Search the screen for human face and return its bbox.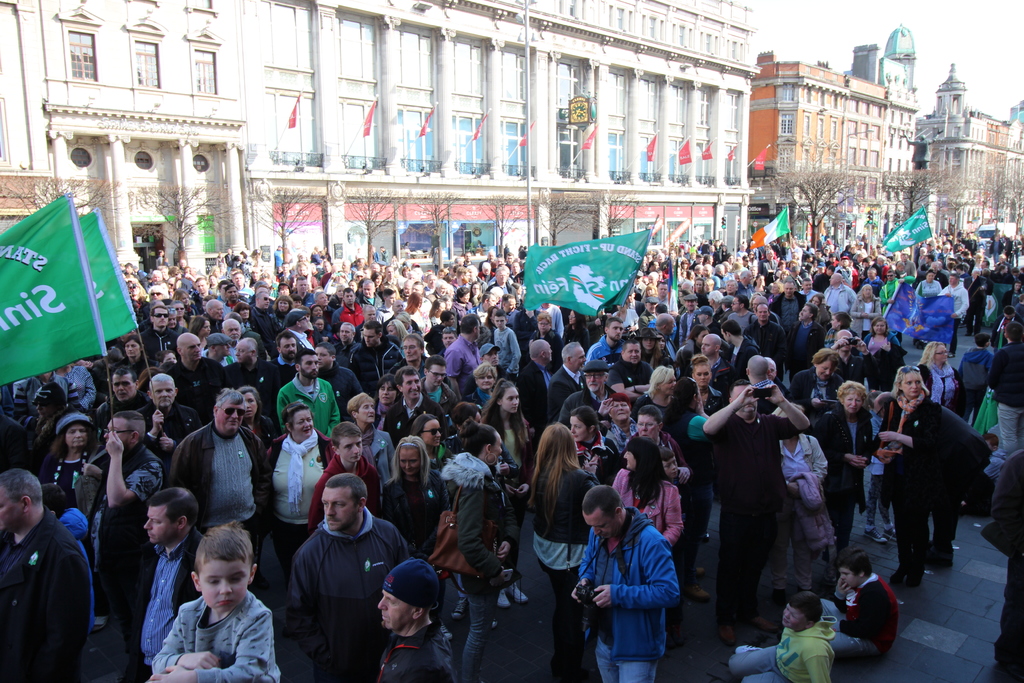
Found: bbox=[537, 316, 549, 332].
